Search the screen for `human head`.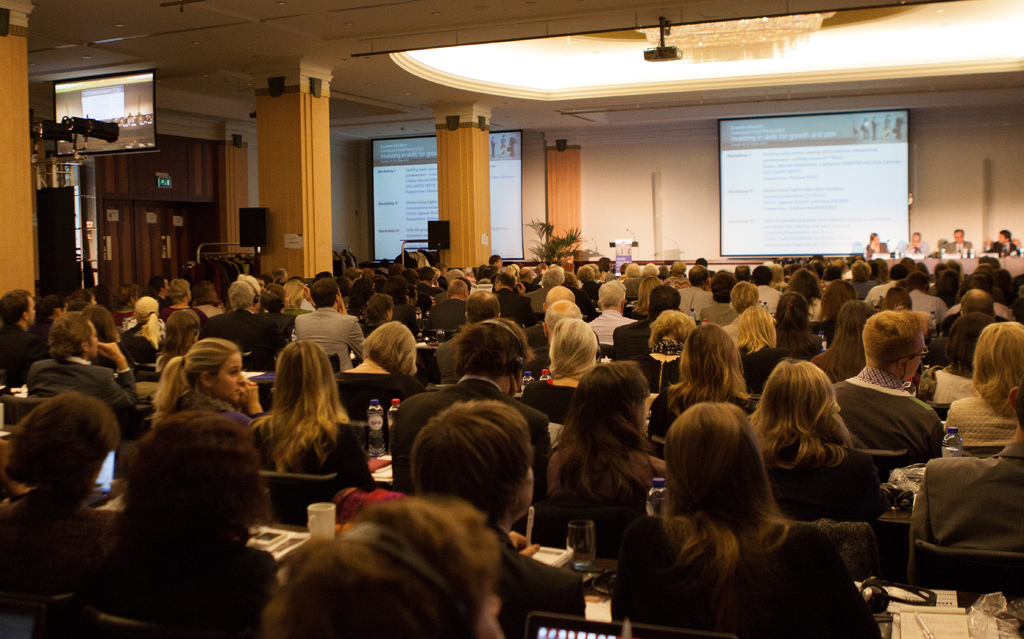
Found at [36,296,69,327].
